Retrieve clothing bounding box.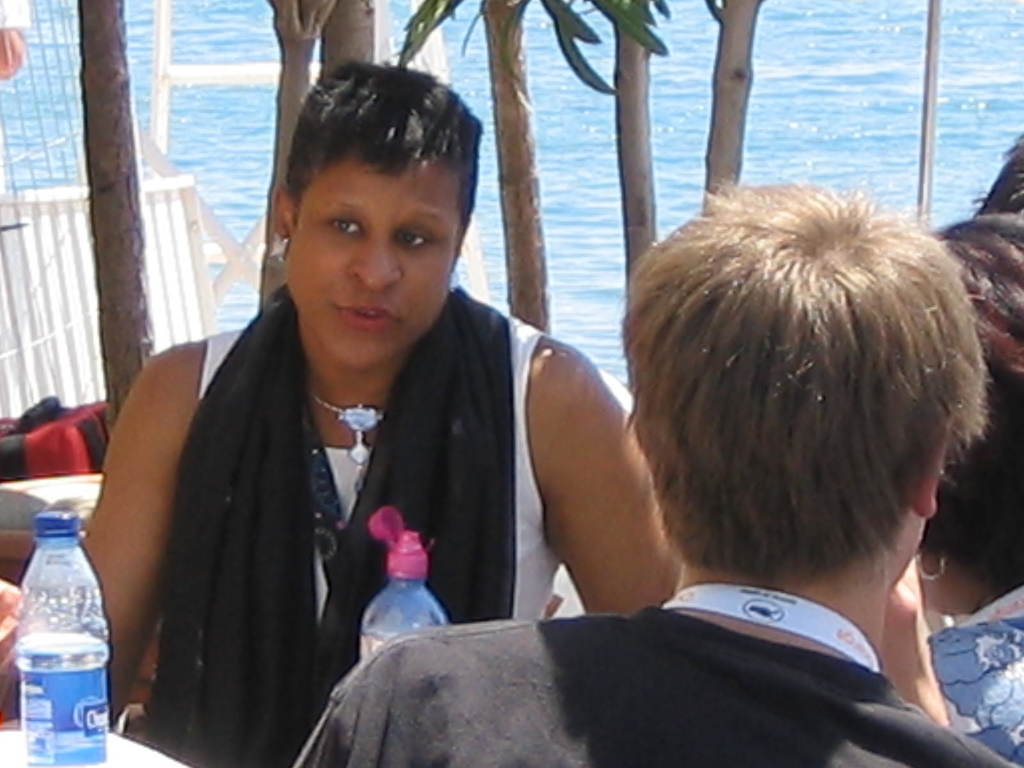
Bounding box: 200/285/563/619.
